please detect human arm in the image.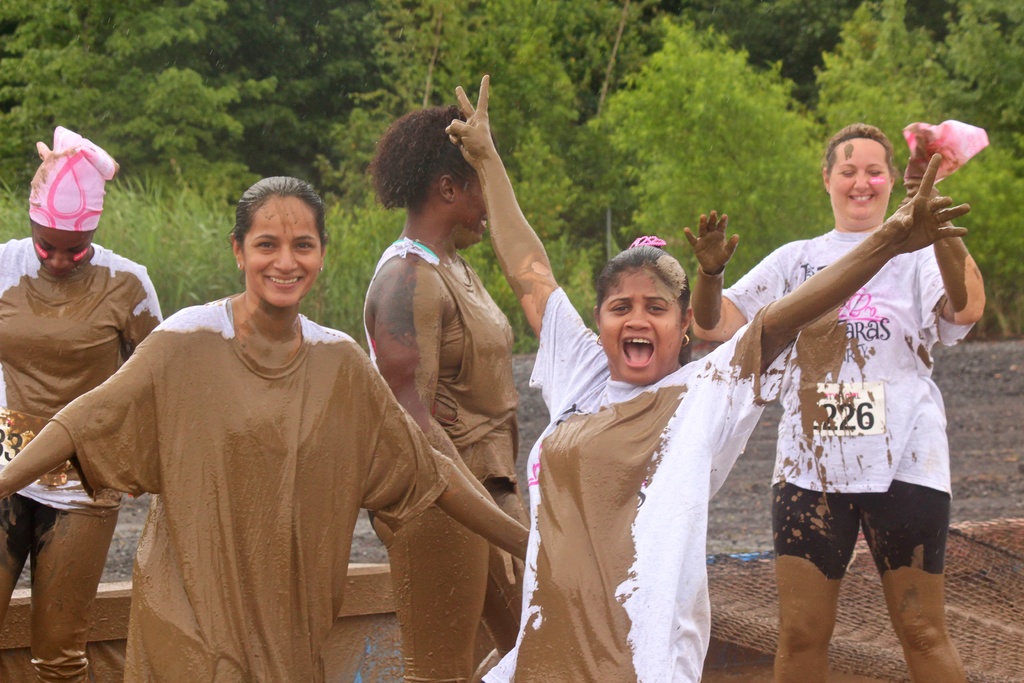
box(0, 308, 175, 497).
